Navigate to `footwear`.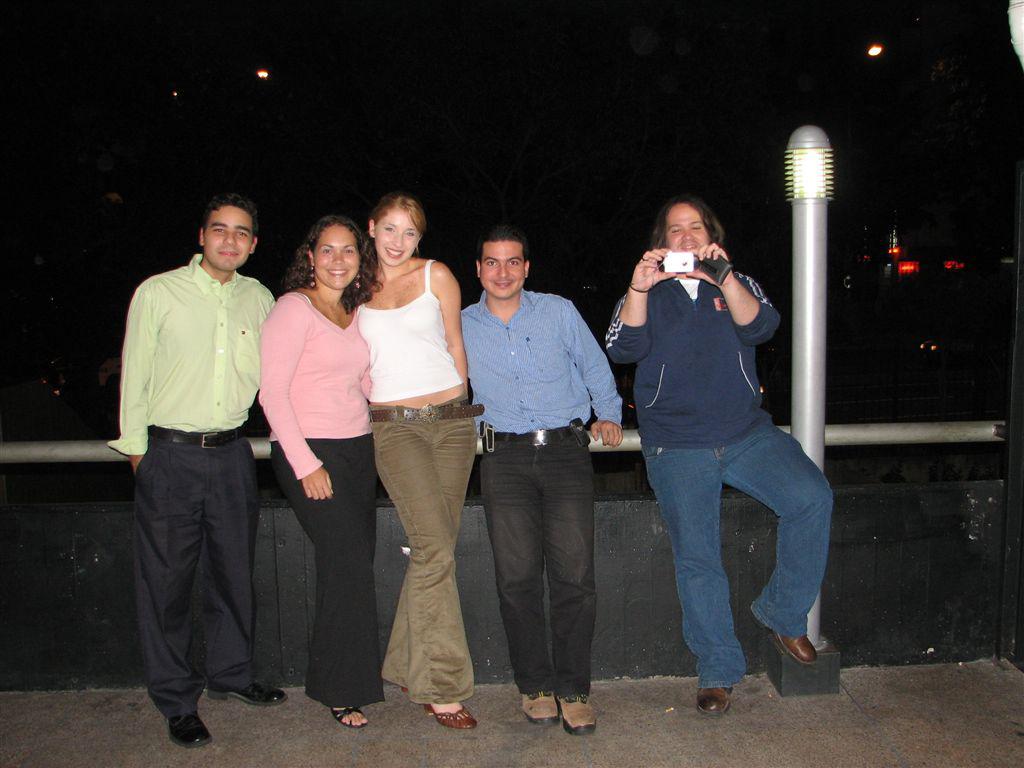
Navigation target: box(167, 711, 213, 745).
